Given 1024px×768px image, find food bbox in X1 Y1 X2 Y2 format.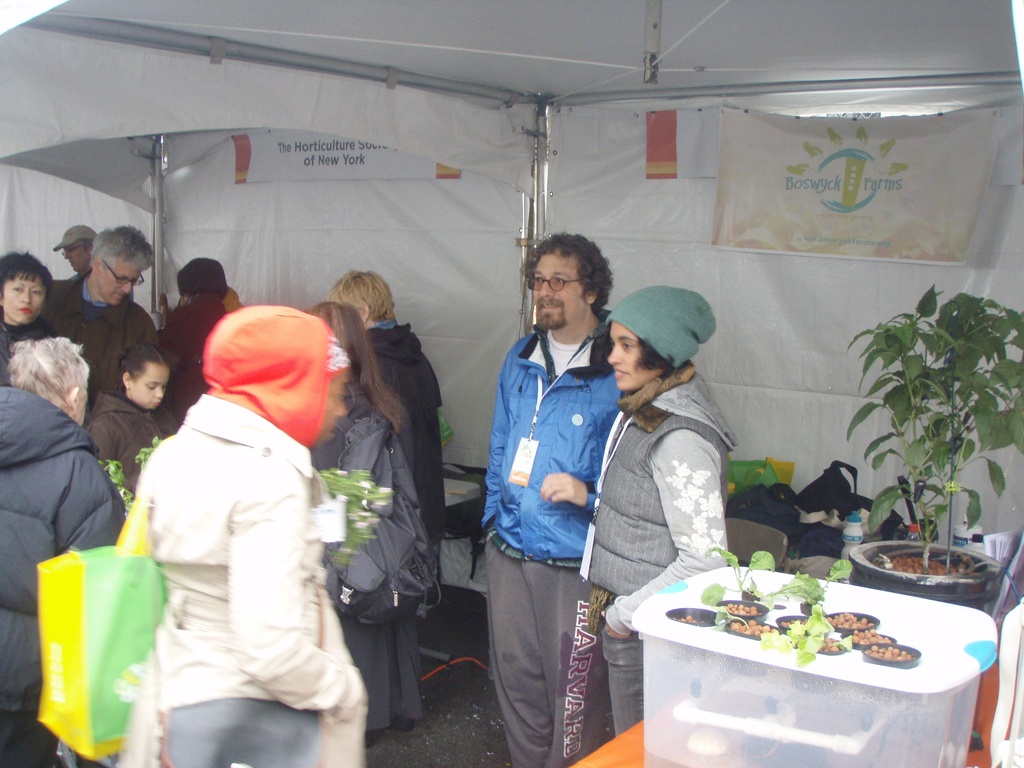
726 618 779 635.
